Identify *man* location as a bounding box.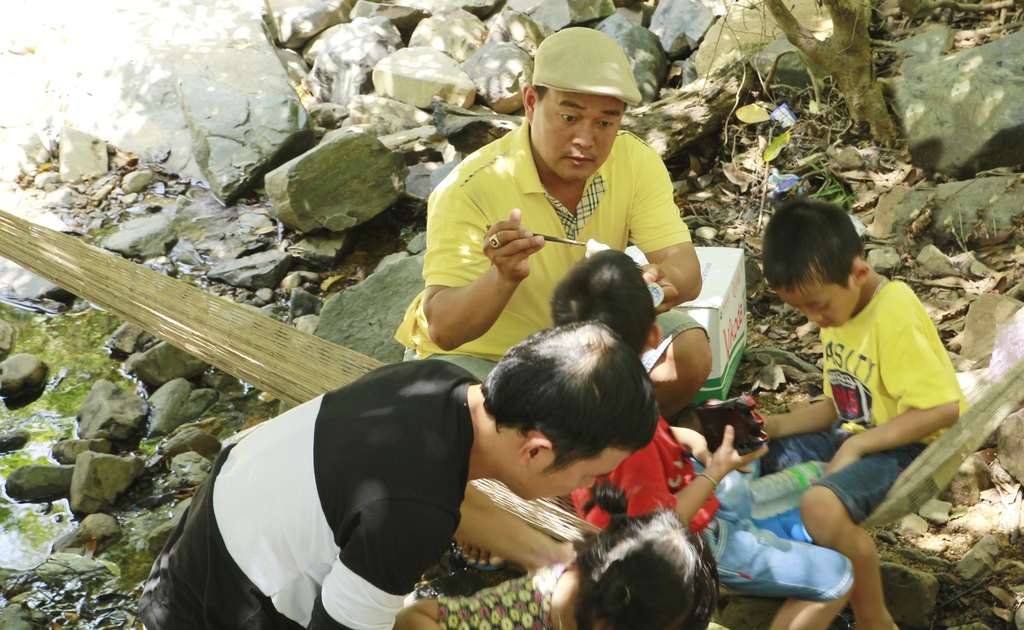
<bbox>135, 318, 661, 629</bbox>.
